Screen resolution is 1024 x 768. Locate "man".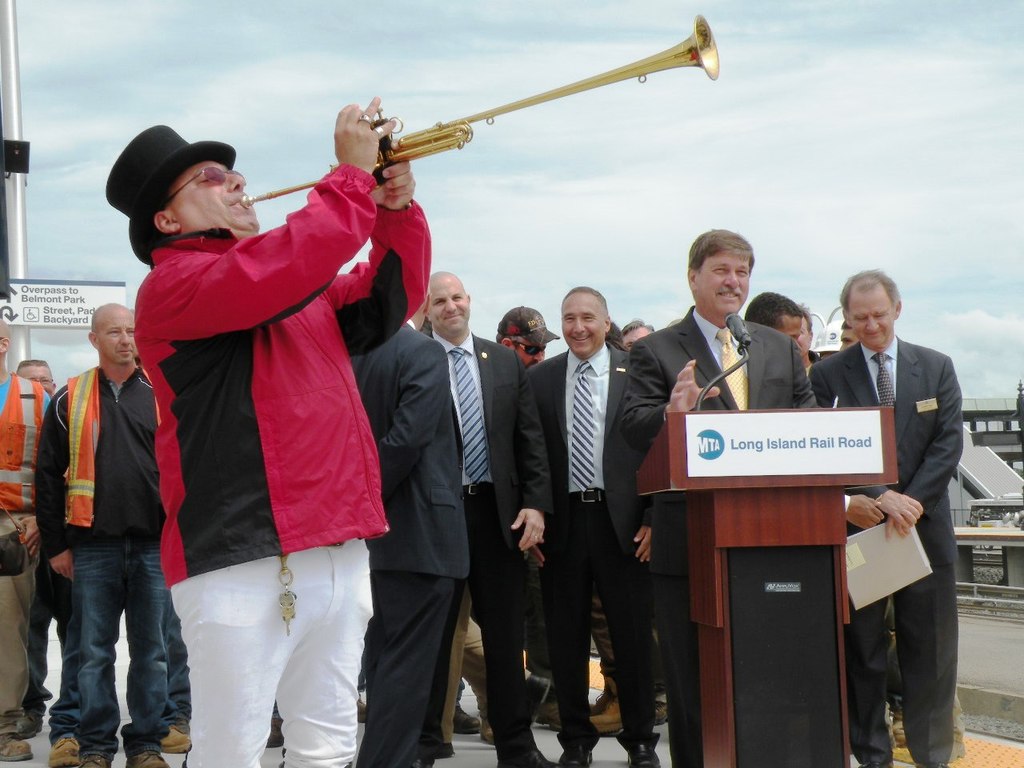
{"x1": 105, "y1": 97, "x2": 429, "y2": 767}.
